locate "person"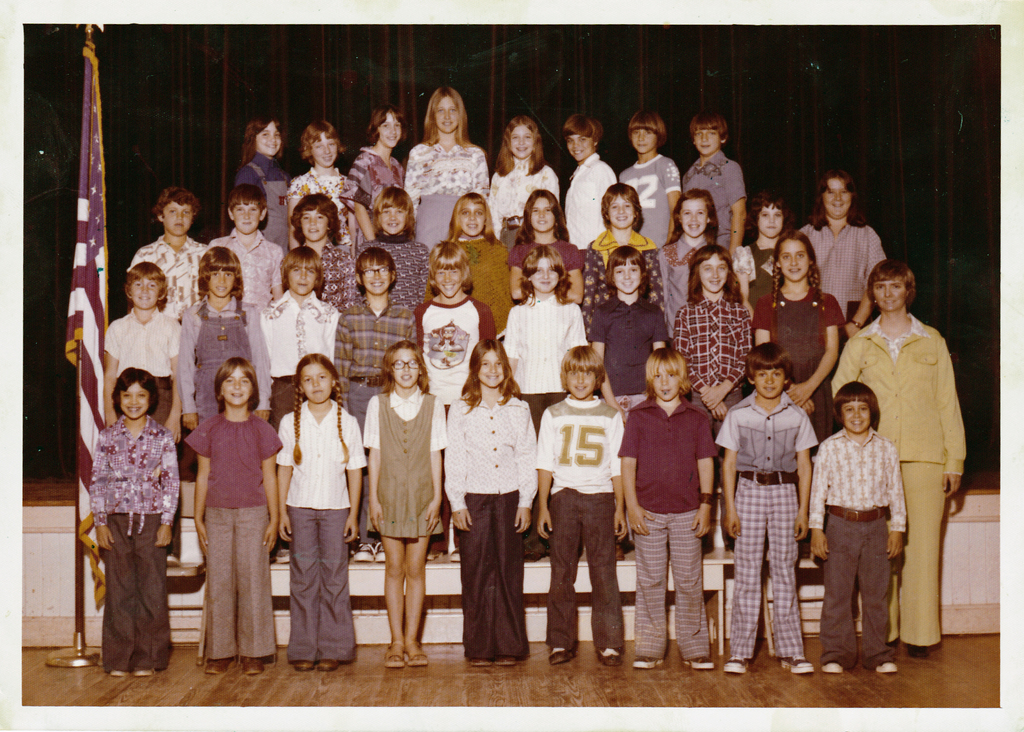
{"x1": 717, "y1": 336, "x2": 815, "y2": 673}
